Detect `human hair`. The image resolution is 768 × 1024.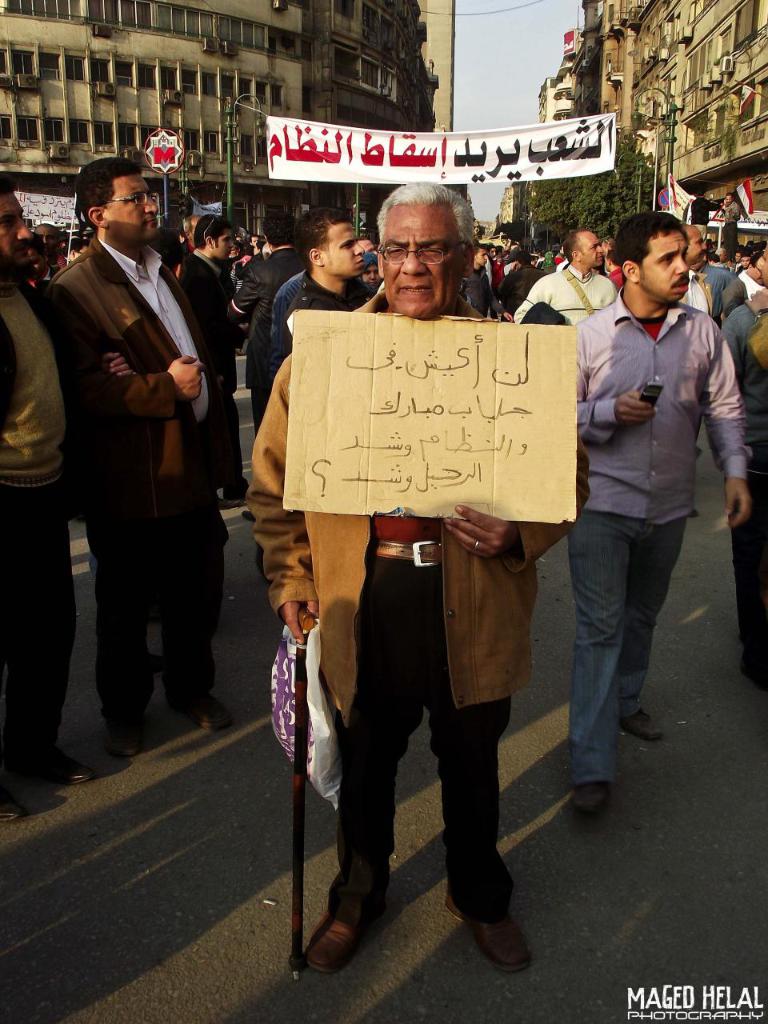
rect(283, 205, 352, 258).
